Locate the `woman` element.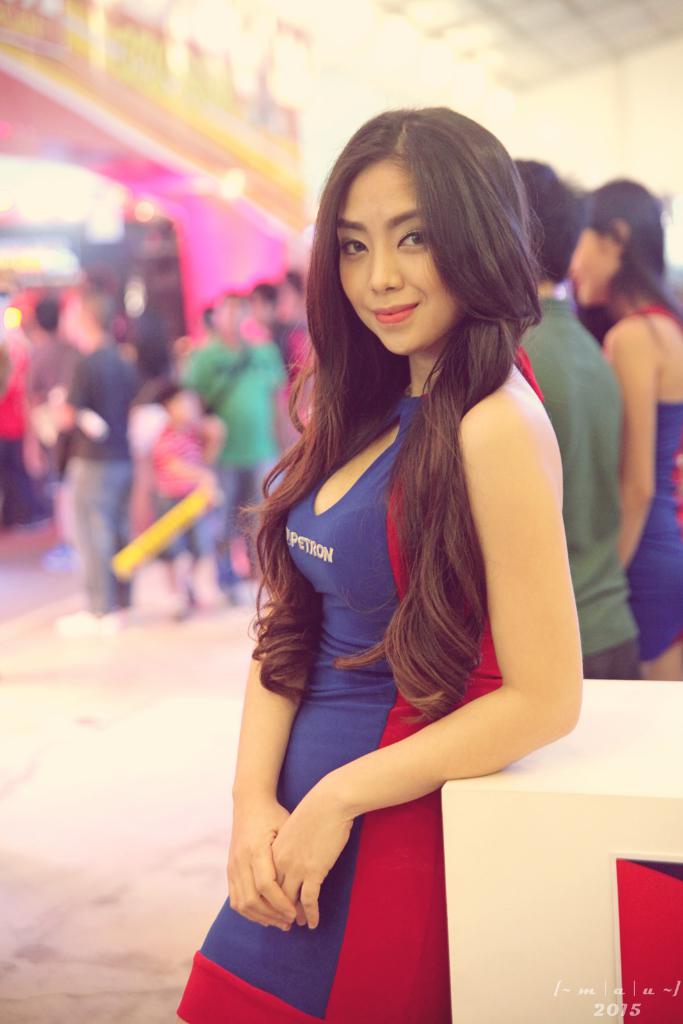
Element bbox: bbox=(216, 77, 603, 992).
